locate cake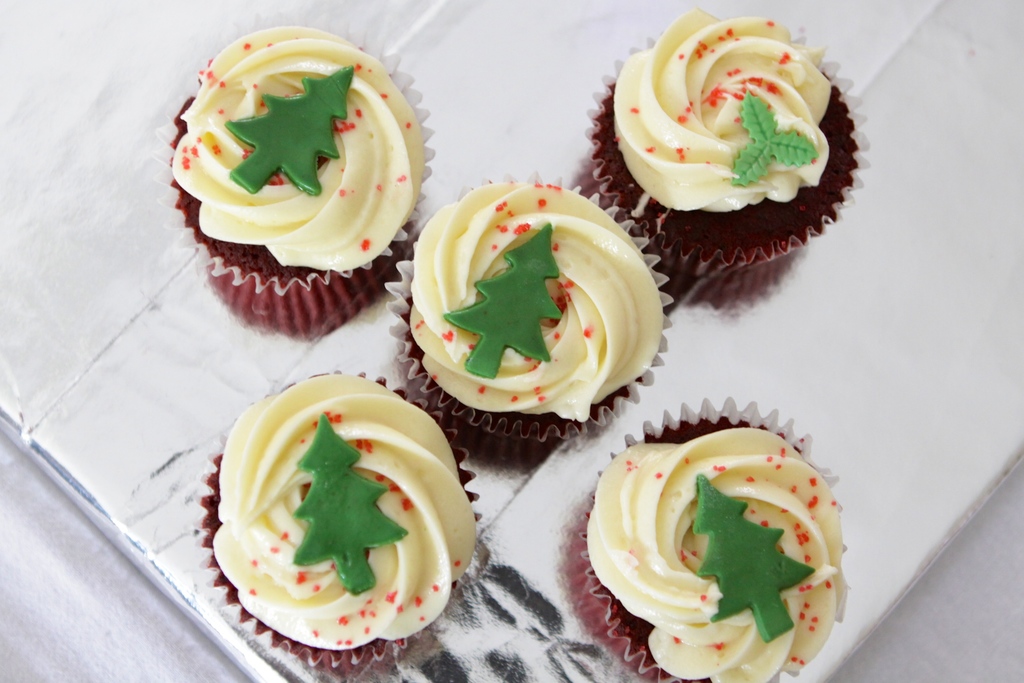
l=196, t=367, r=481, b=668
